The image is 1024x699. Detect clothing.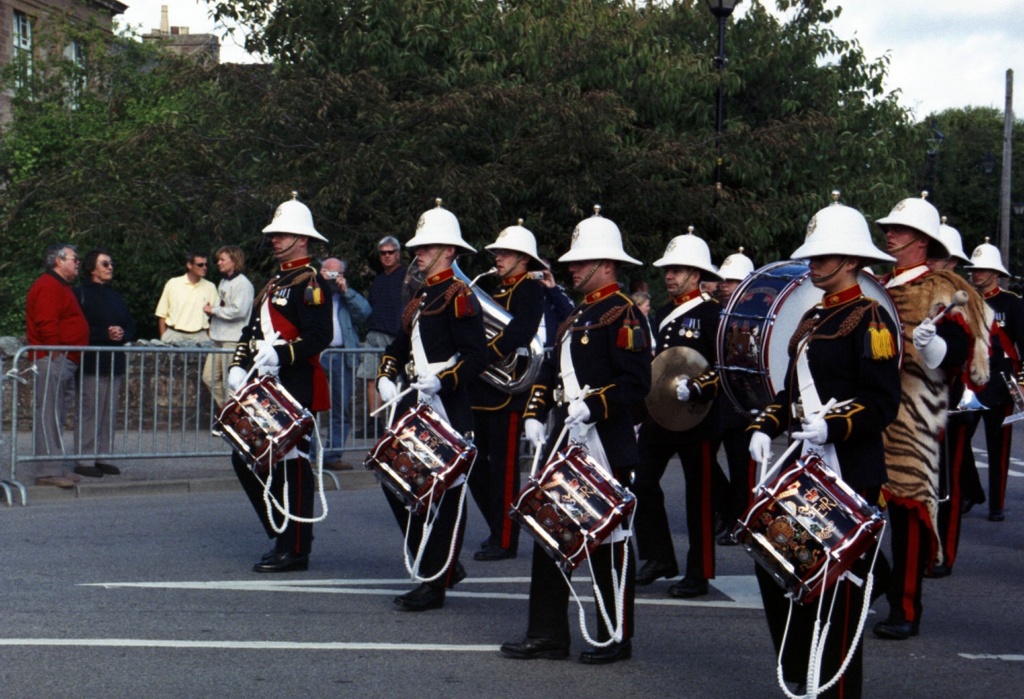
Detection: [left=23, top=270, right=83, bottom=479].
